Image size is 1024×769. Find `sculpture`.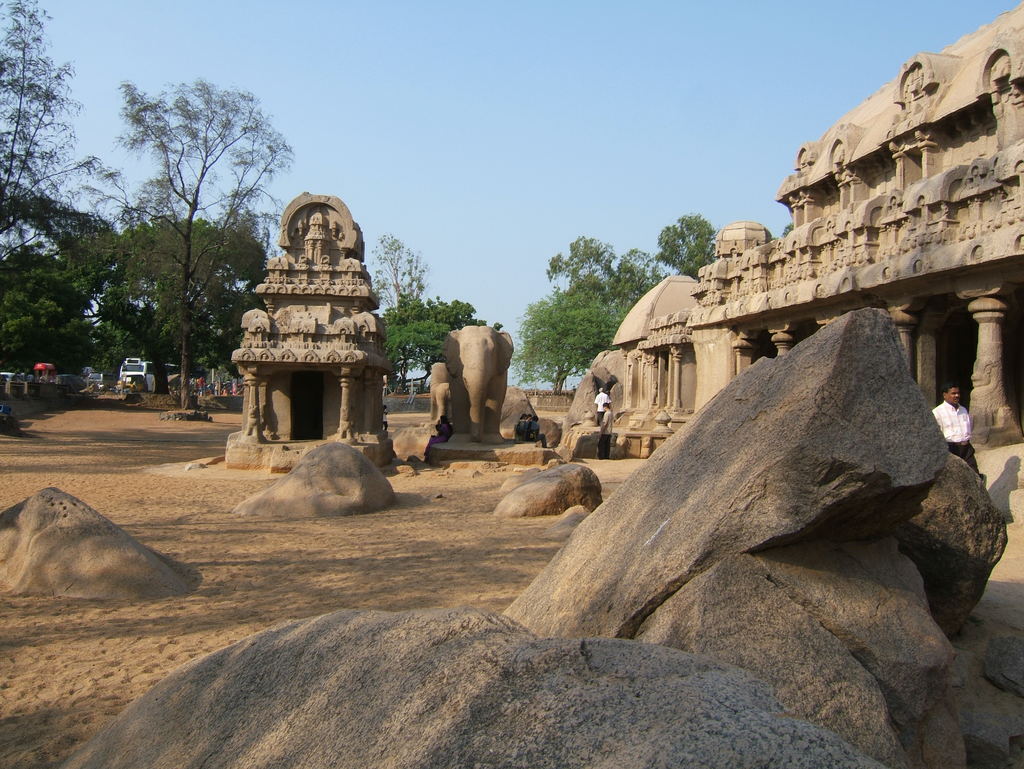
Rect(221, 181, 384, 452).
